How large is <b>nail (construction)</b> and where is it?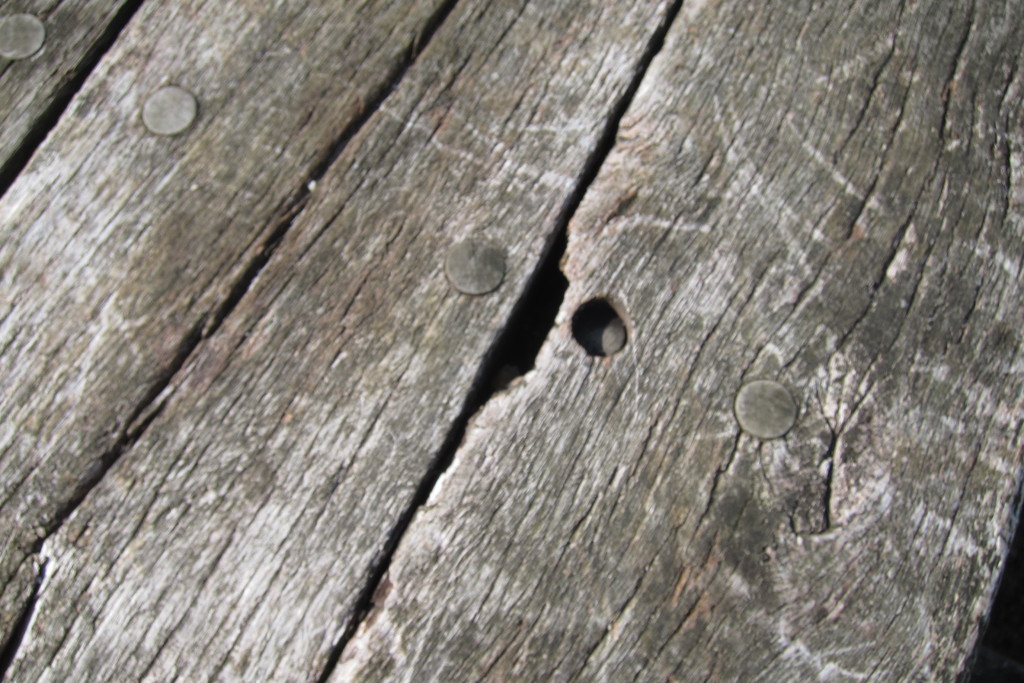
Bounding box: (0, 14, 49, 62).
